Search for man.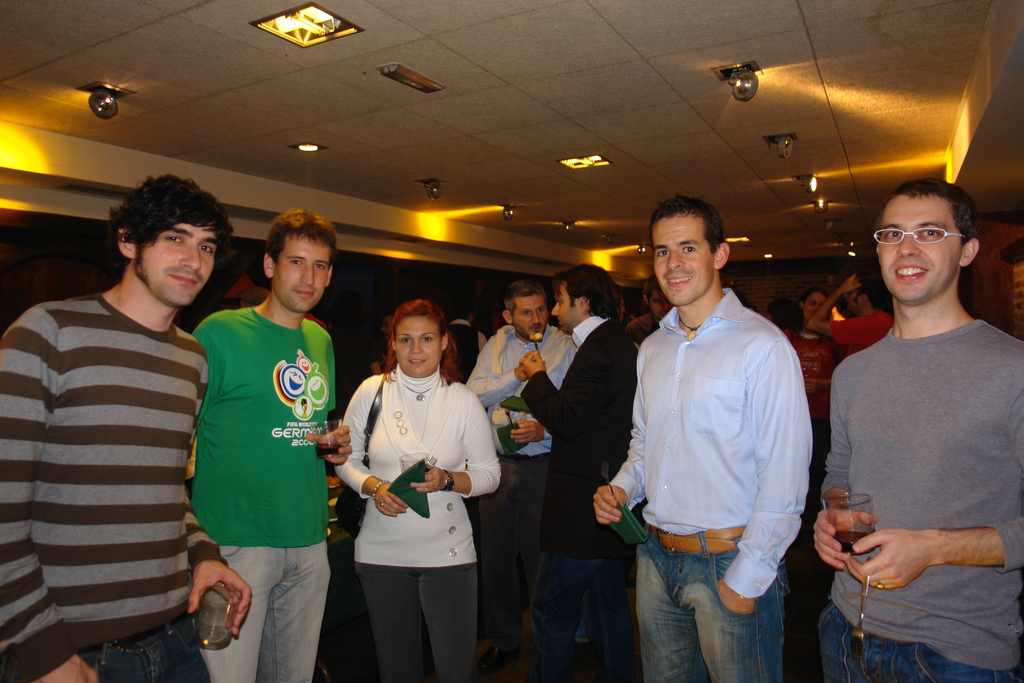
Found at [616,181,829,680].
